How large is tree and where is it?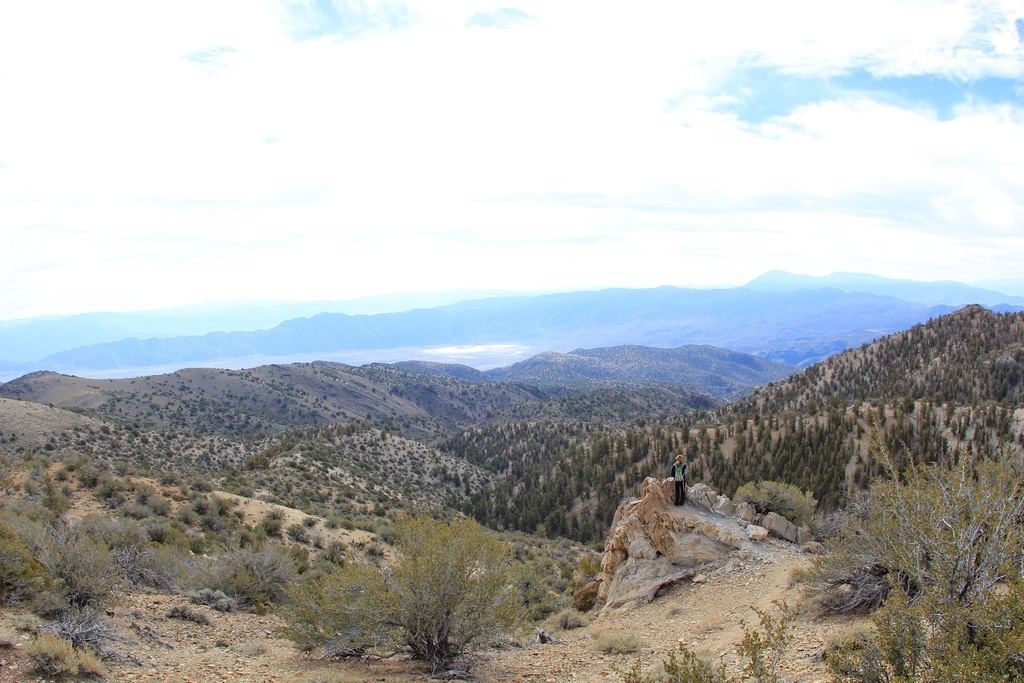
Bounding box: 749/425/754/446.
